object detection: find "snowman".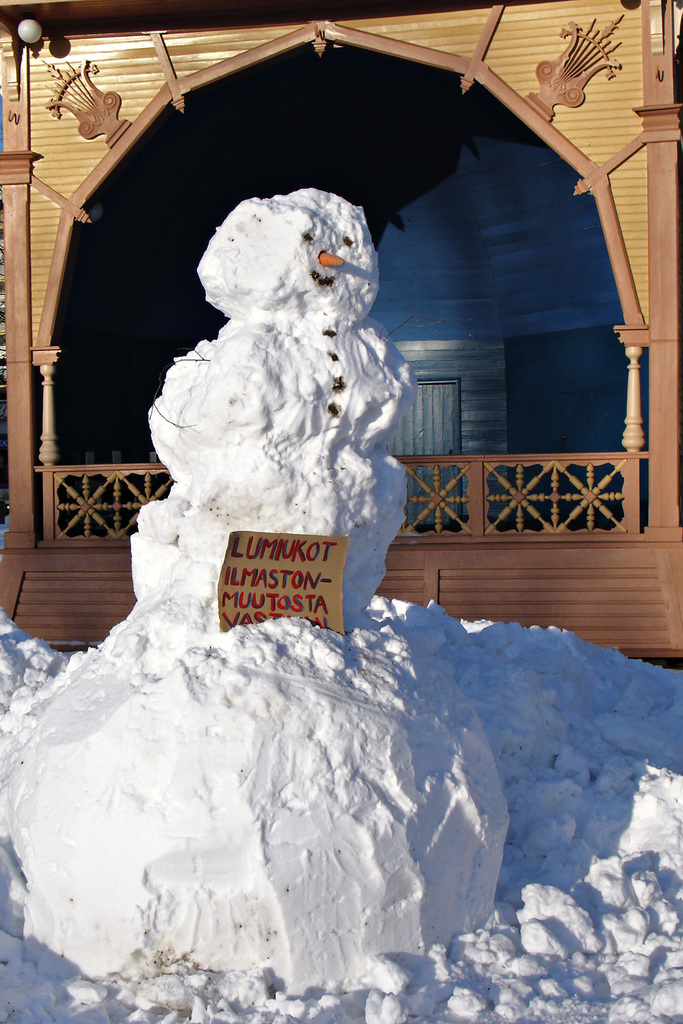
[129,185,417,603].
